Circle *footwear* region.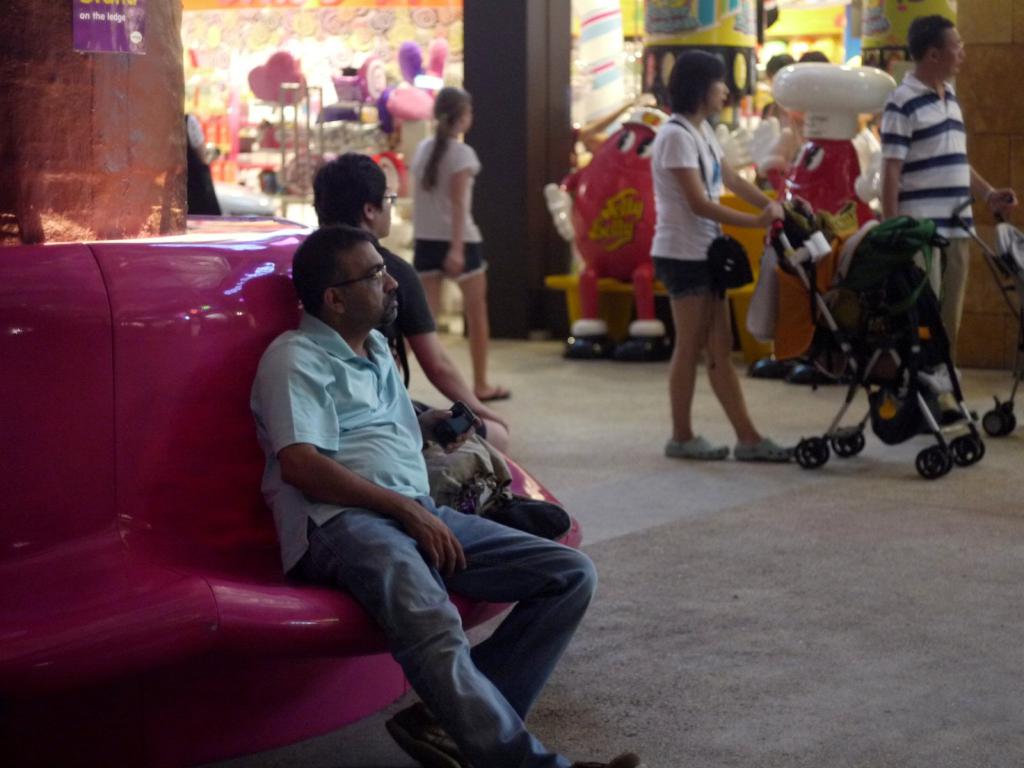
Region: detection(663, 432, 730, 459).
